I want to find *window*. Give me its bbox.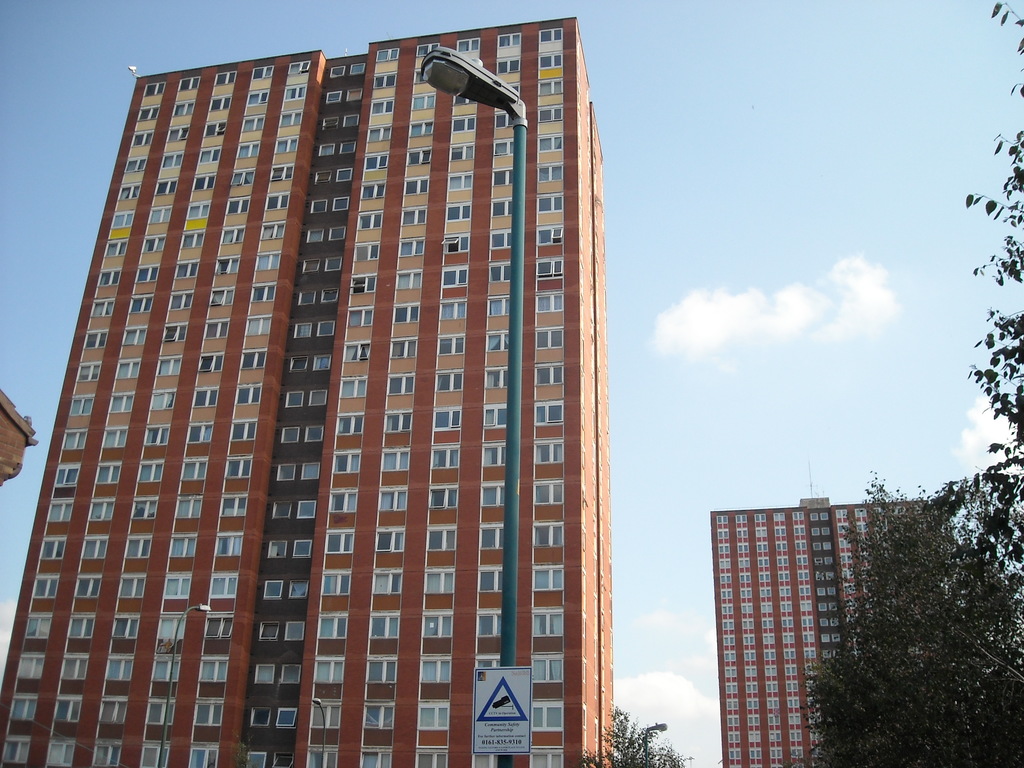
[449,175,472,191].
